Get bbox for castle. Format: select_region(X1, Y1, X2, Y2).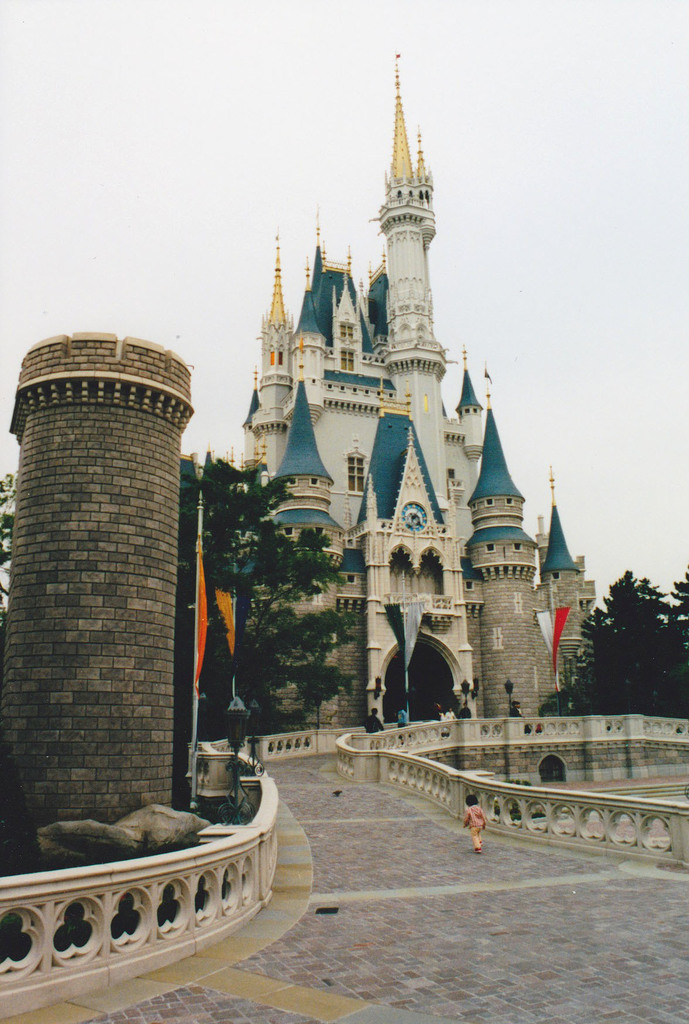
select_region(186, 26, 583, 795).
